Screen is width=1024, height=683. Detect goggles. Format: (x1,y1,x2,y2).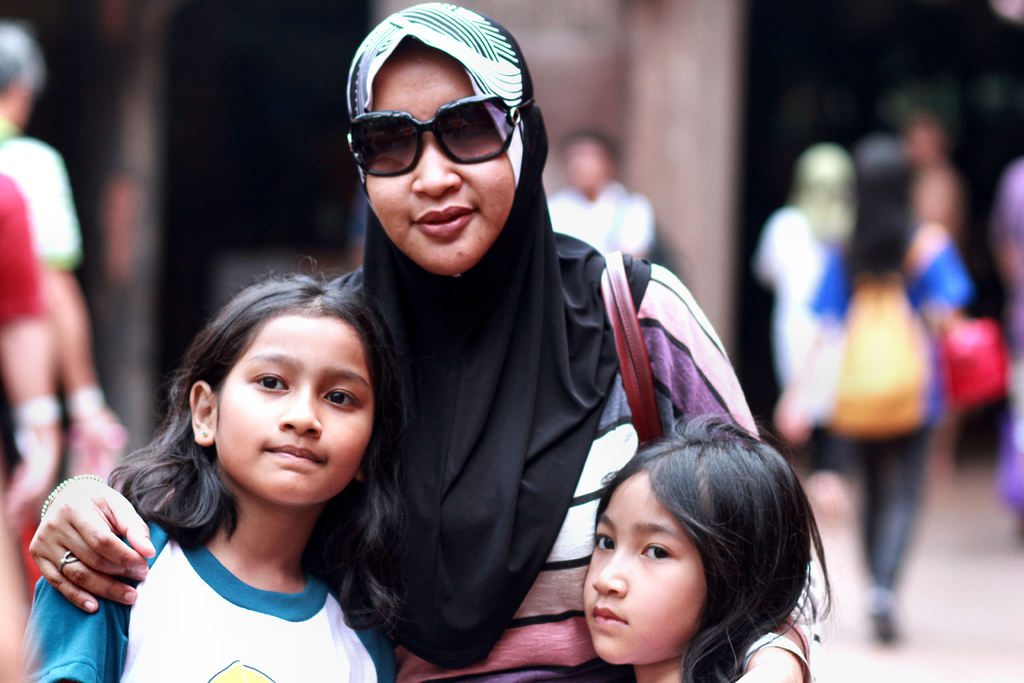
(346,92,524,180).
